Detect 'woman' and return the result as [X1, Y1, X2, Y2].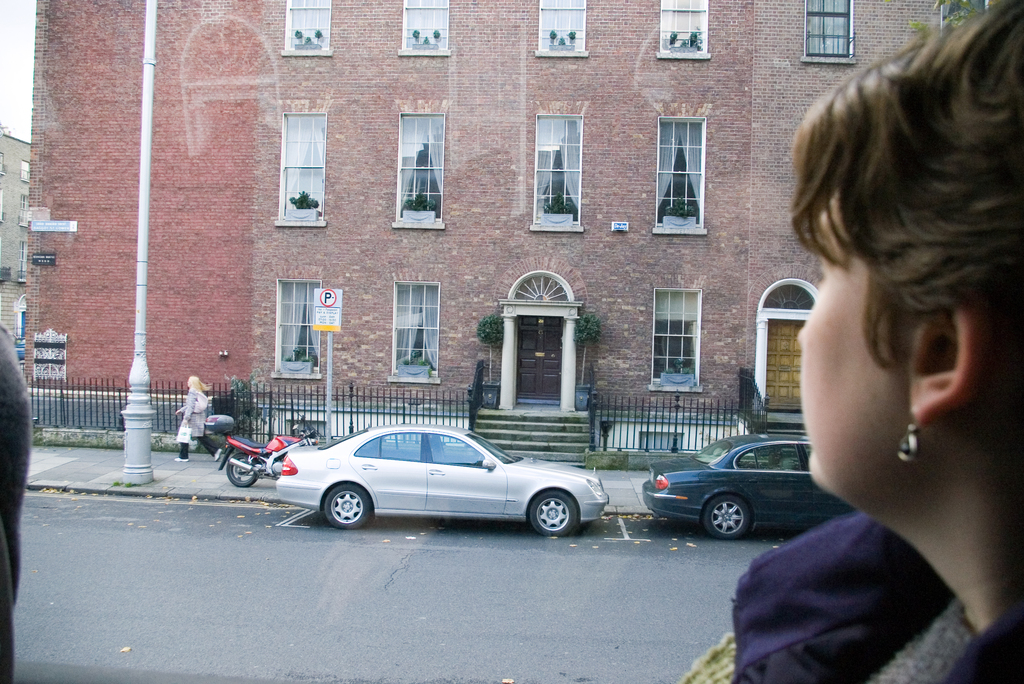
[174, 379, 229, 461].
